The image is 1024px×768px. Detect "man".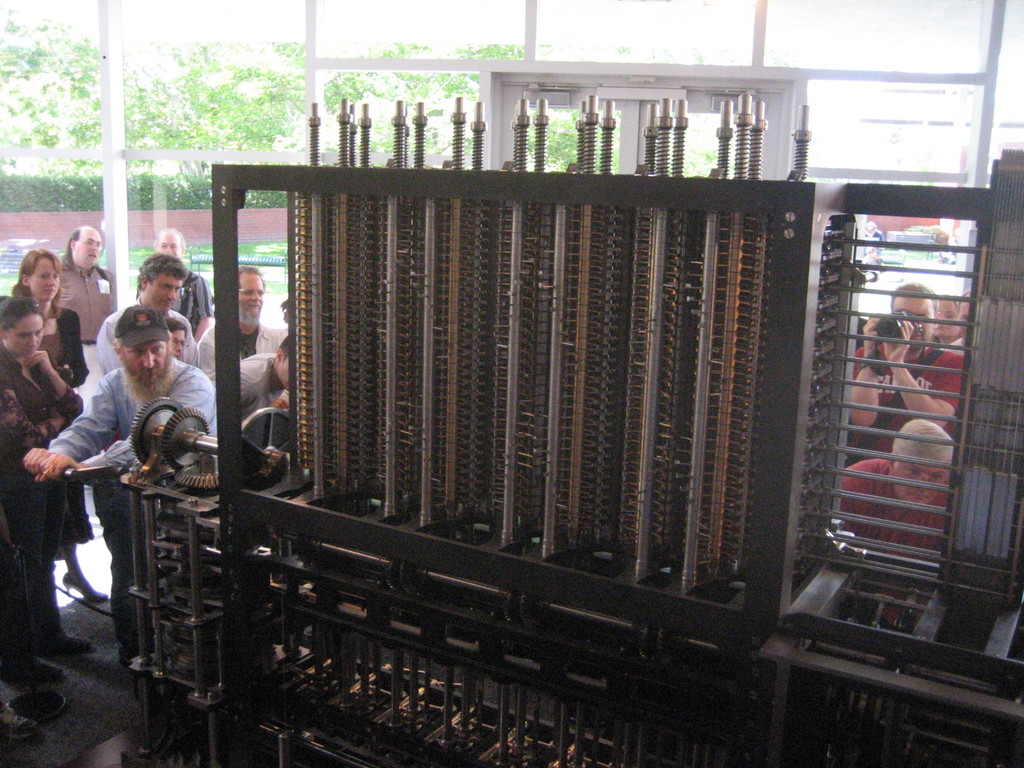
Detection: left=854, top=281, right=957, bottom=440.
